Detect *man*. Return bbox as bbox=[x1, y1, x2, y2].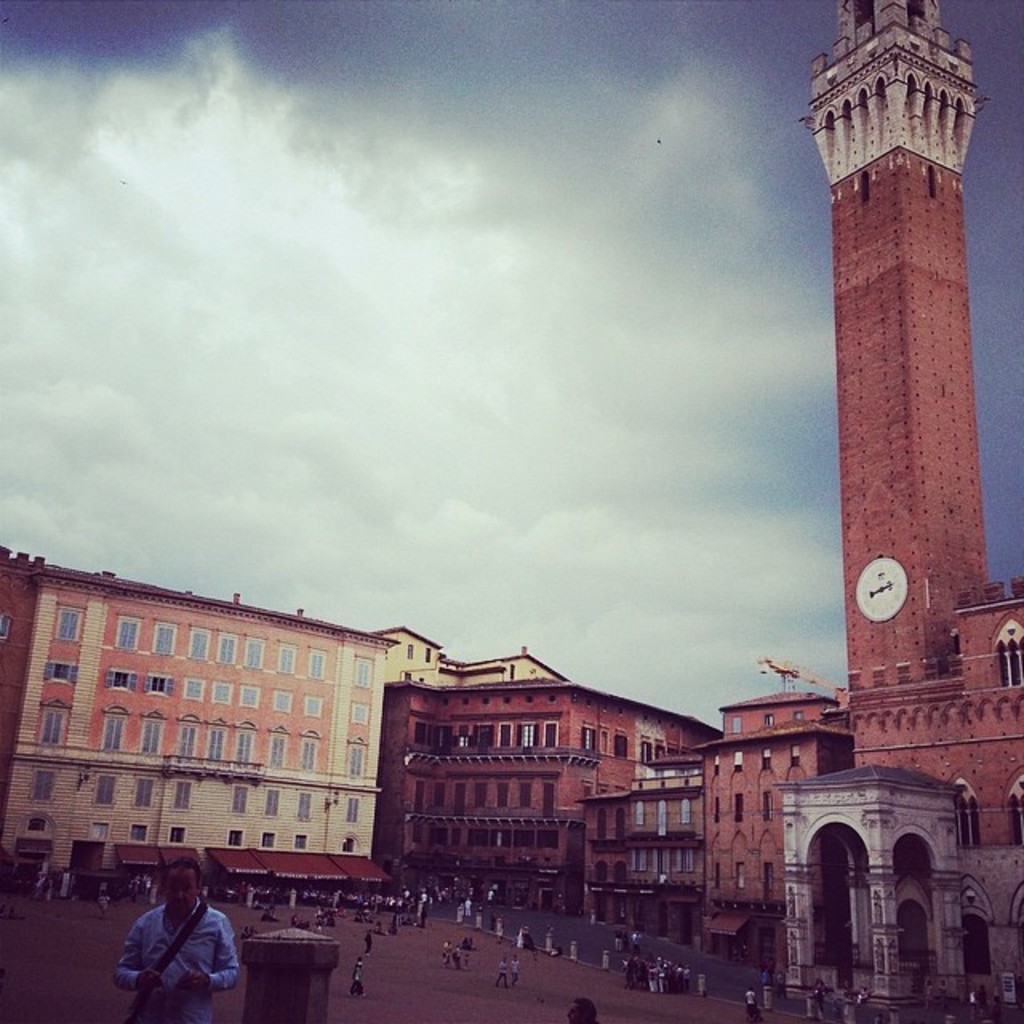
bbox=[419, 909, 424, 930].
